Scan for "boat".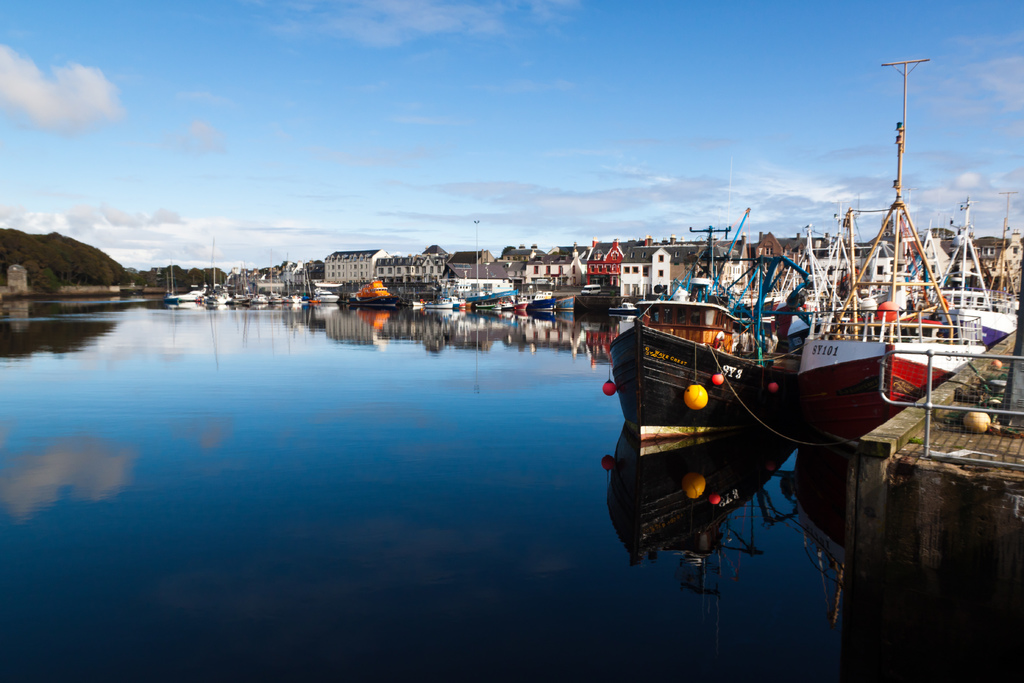
Scan result: (165, 253, 182, 306).
